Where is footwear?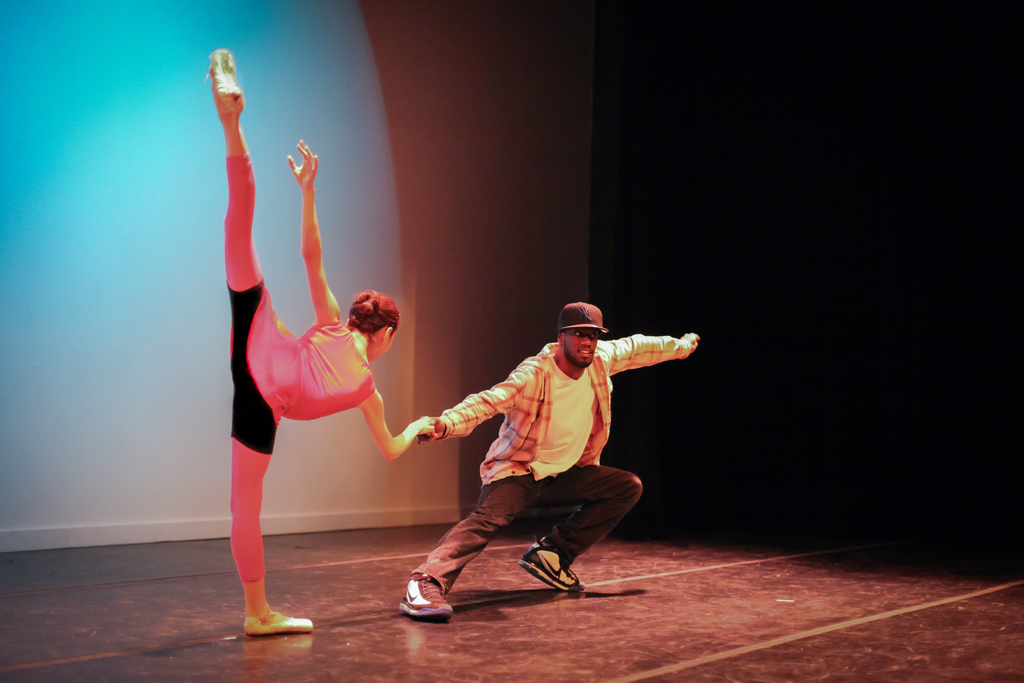
<bbox>396, 573, 458, 620</bbox>.
